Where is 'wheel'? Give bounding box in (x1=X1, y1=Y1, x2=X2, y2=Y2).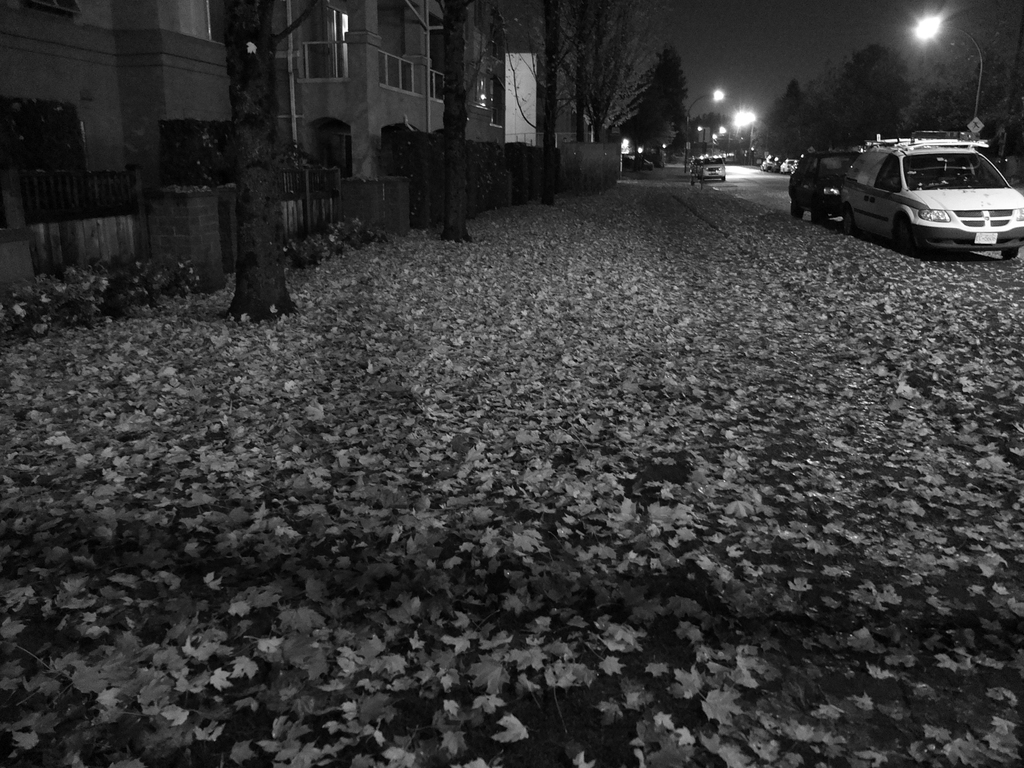
(x1=899, y1=216, x2=919, y2=253).
